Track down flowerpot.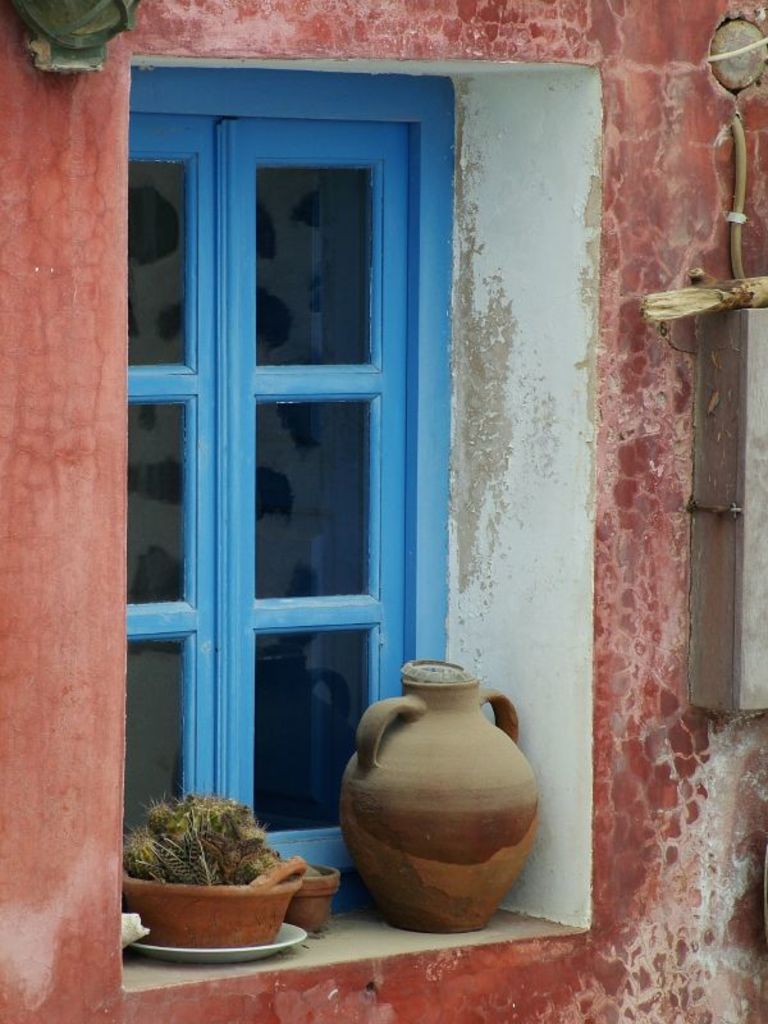
Tracked to bbox(120, 828, 319, 955).
